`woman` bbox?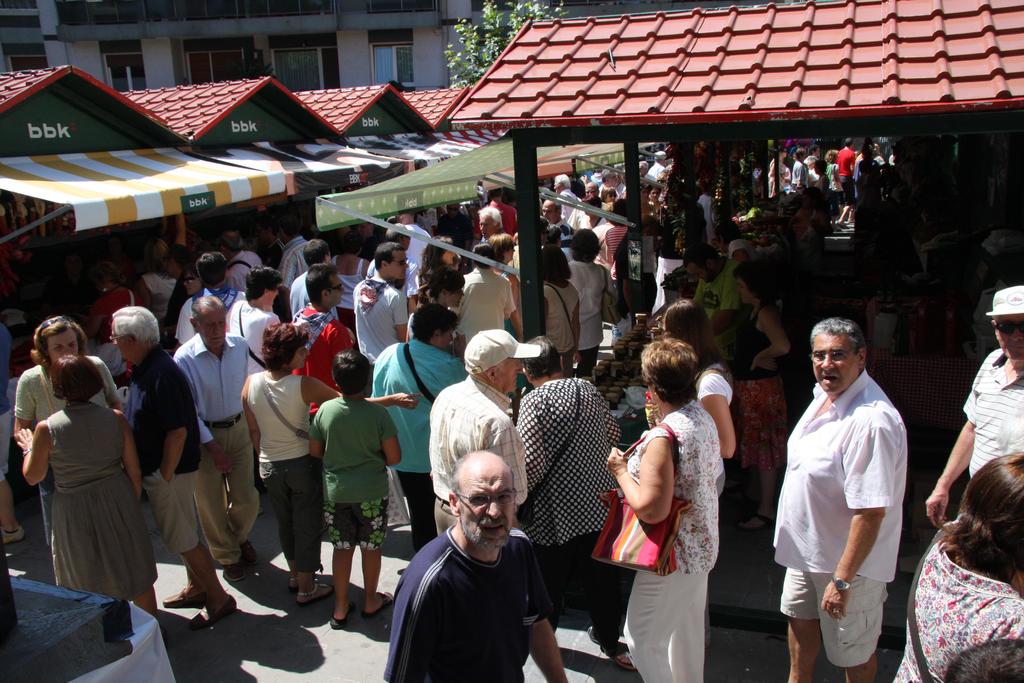
detection(177, 258, 203, 300)
